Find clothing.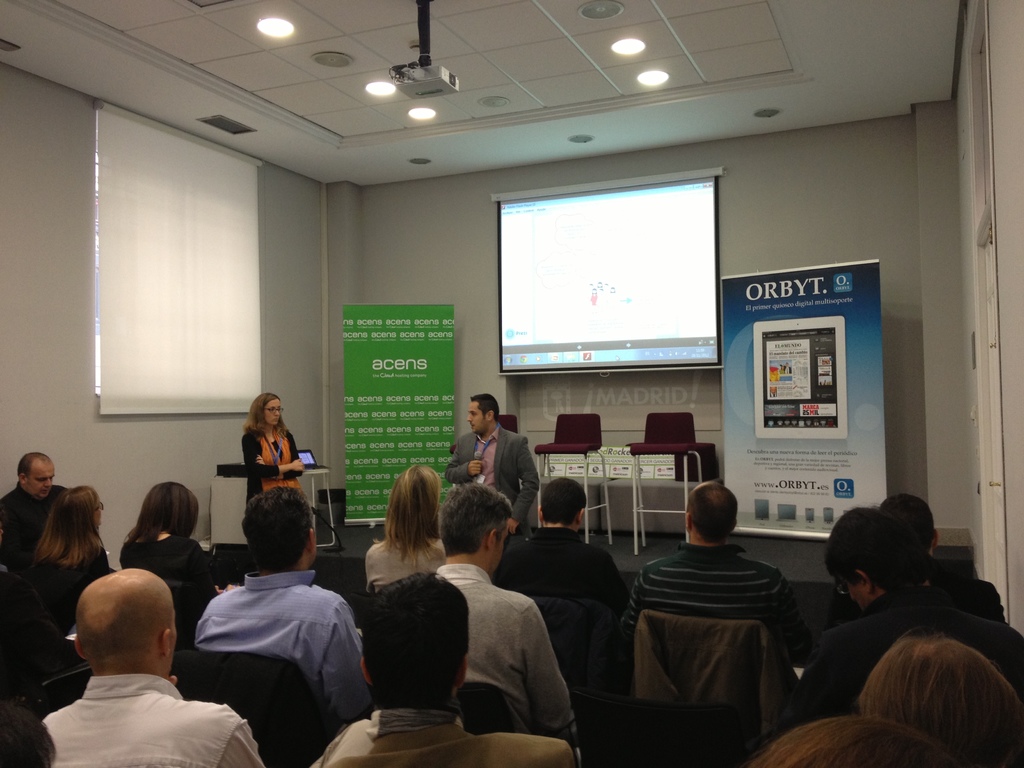
[left=623, top=544, right=800, bottom=642].
